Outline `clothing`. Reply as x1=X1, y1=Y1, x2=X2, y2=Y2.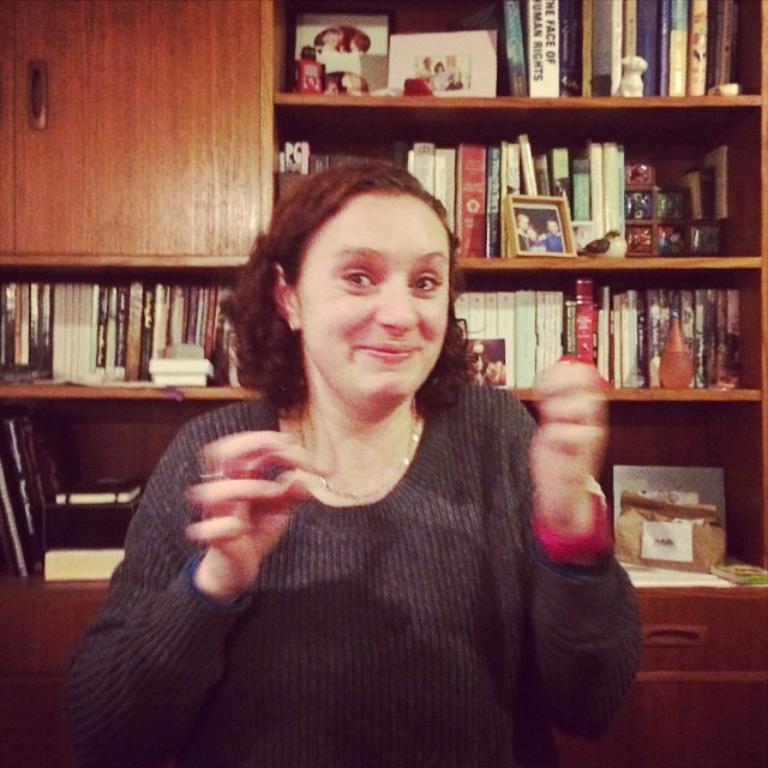
x1=102, y1=323, x2=622, y2=762.
